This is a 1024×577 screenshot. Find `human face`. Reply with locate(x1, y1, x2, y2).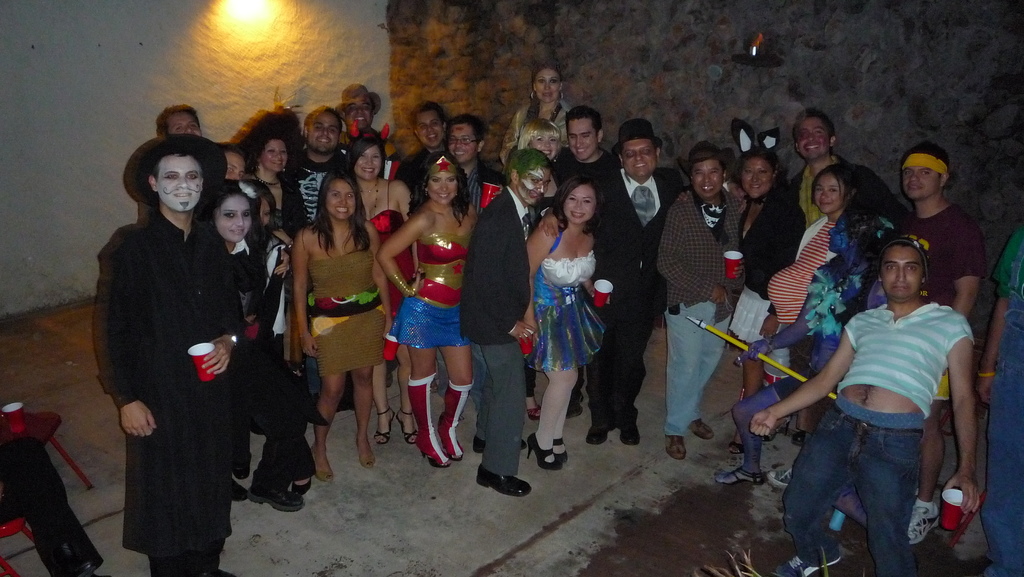
locate(561, 114, 598, 159).
